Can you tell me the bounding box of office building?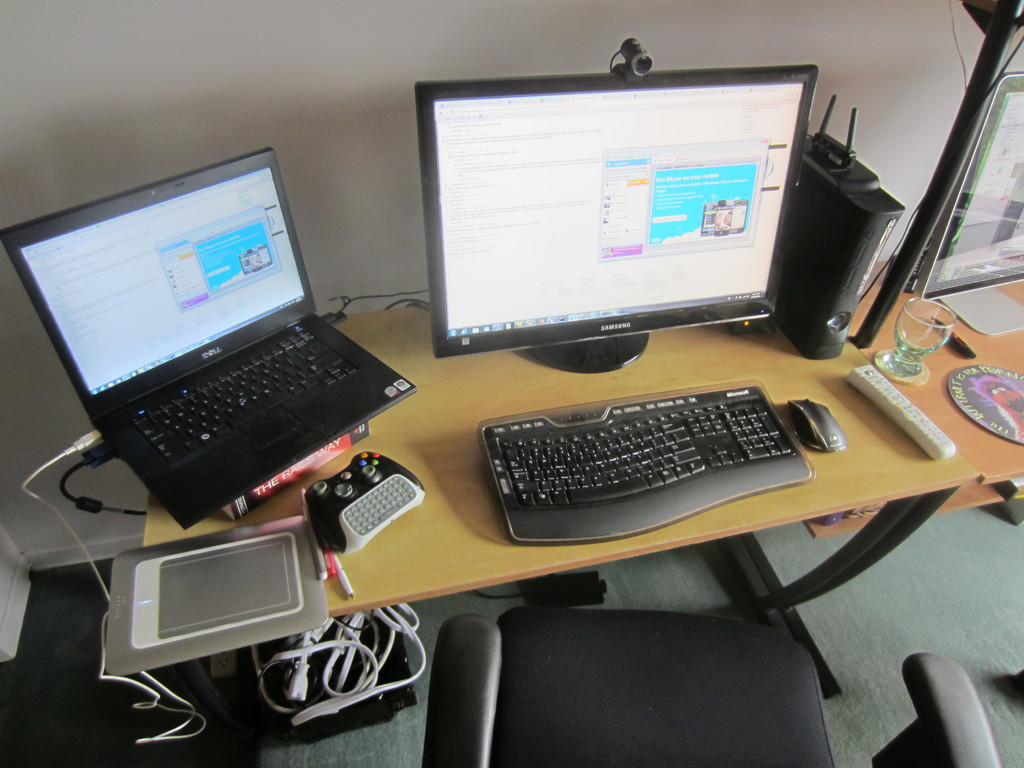
crop(0, 0, 1023, 767).
